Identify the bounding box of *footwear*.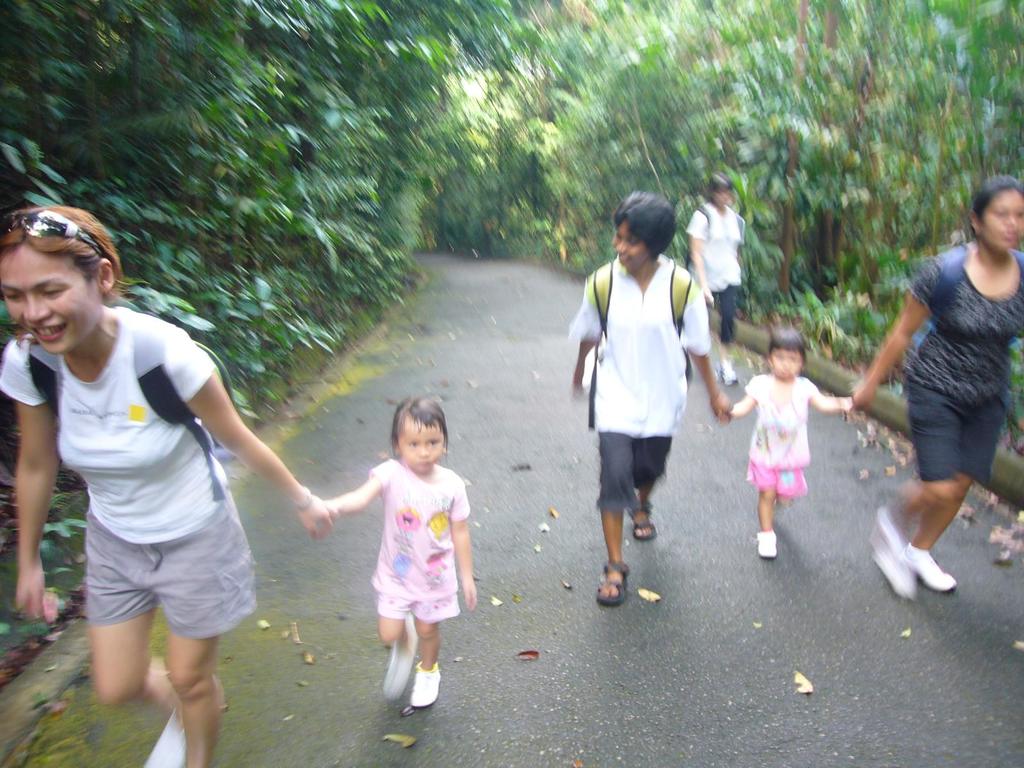
(left=597, top=559, right=632, bottom=609).
